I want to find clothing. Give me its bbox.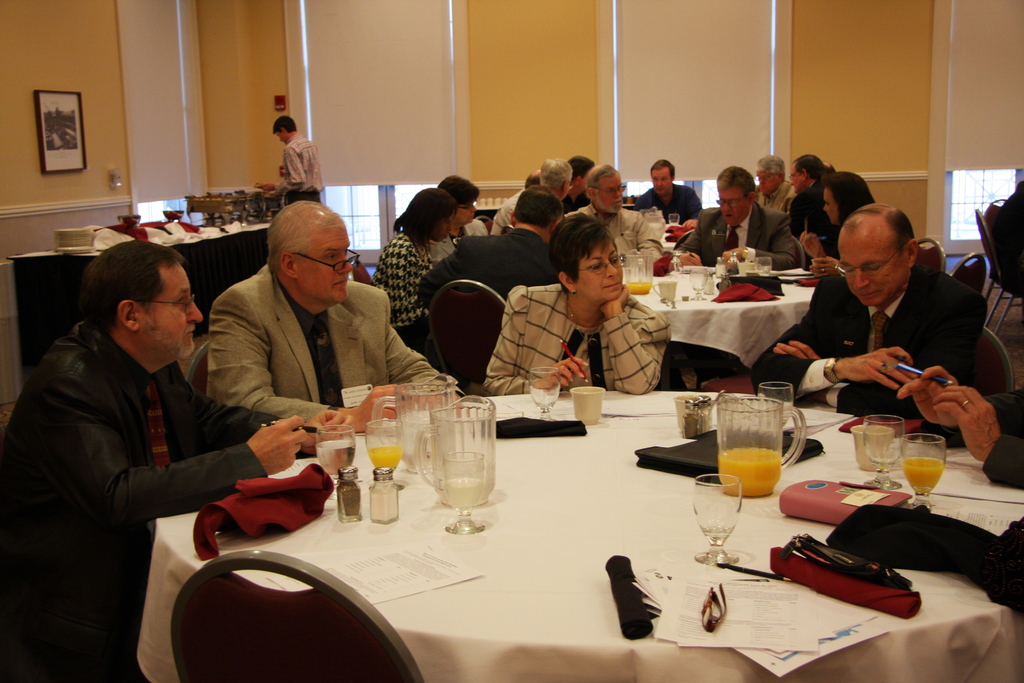
420/229/576/305.
